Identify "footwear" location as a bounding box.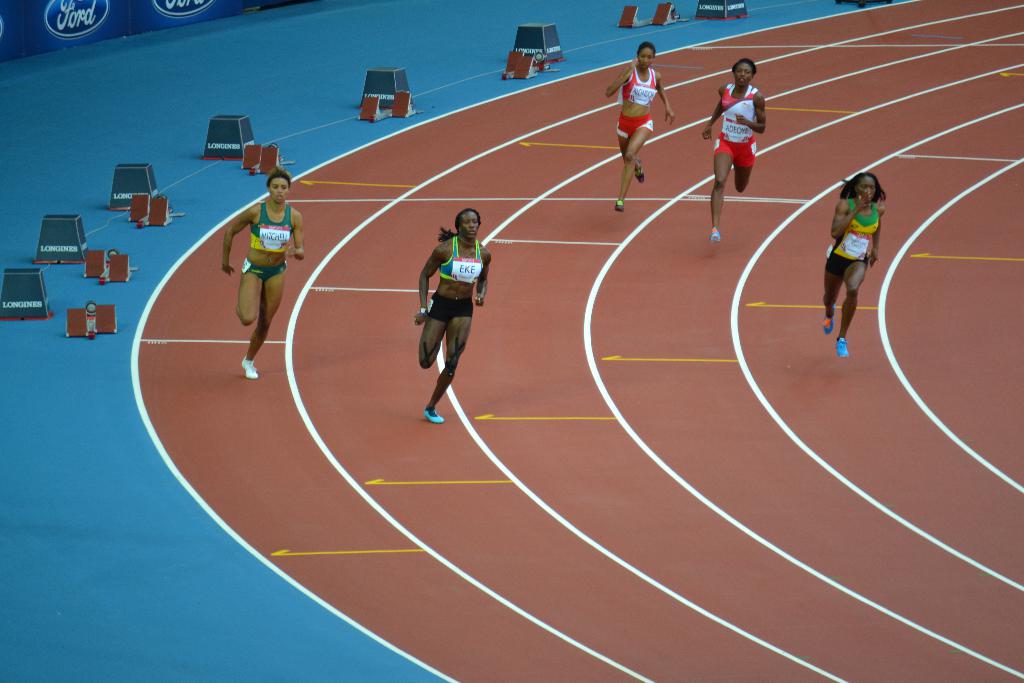
crop(819, 304, 834, 336).
